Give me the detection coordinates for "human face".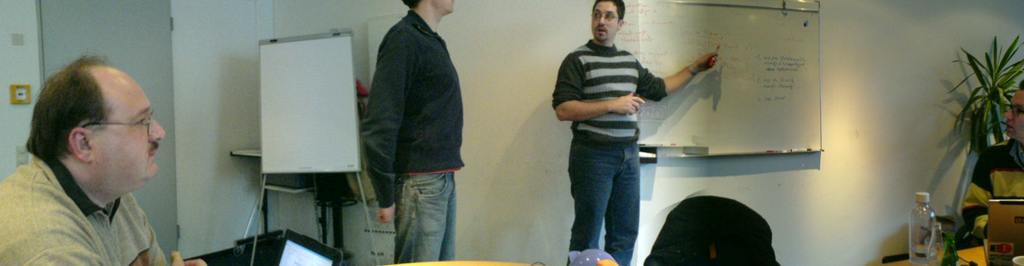
(97, 76, 166, 185).
